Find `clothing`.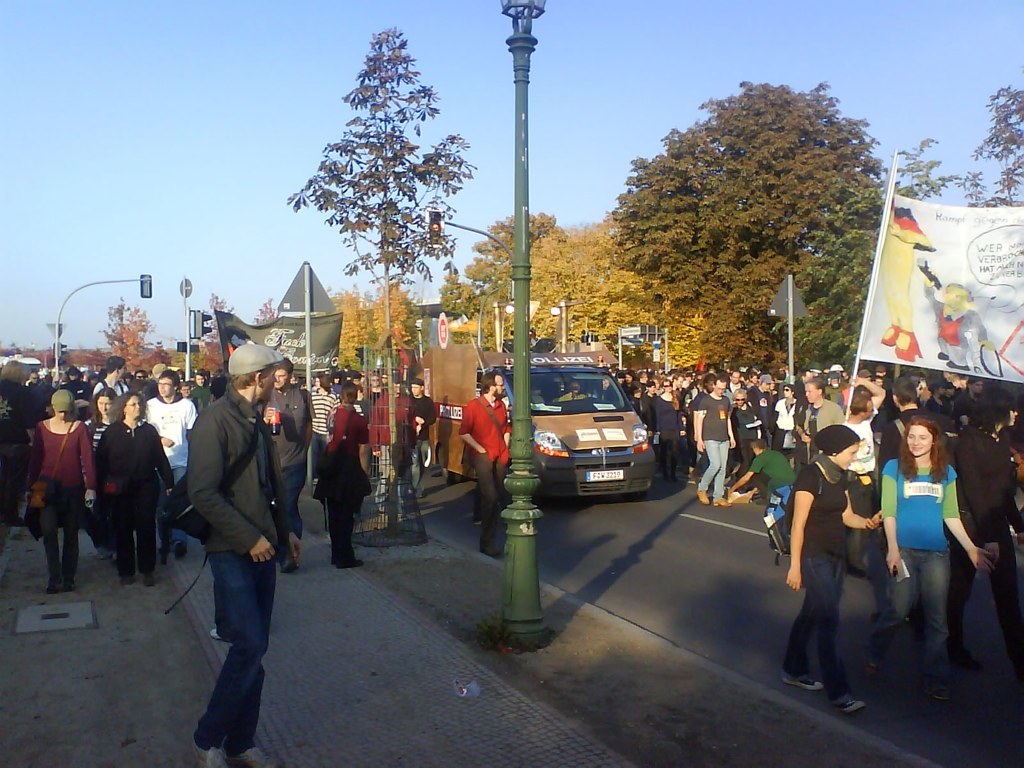
{"x1": 457, "y1": 389, "x2": 519, "y2": 533}.
